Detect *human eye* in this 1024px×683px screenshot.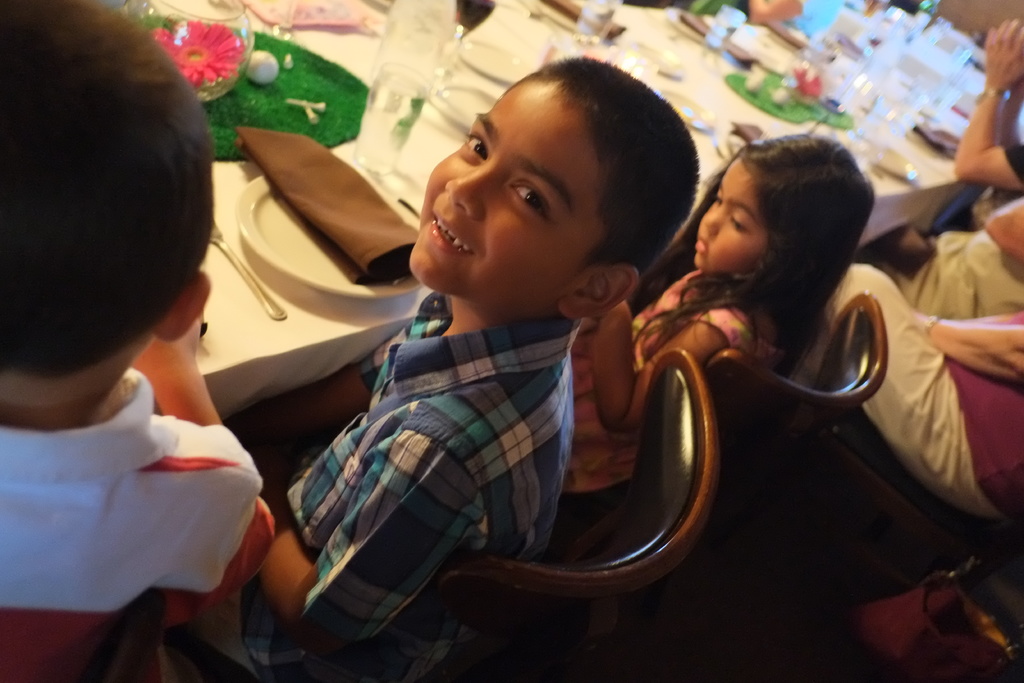
Detection: l=504, t=185, r=556, b=222.
